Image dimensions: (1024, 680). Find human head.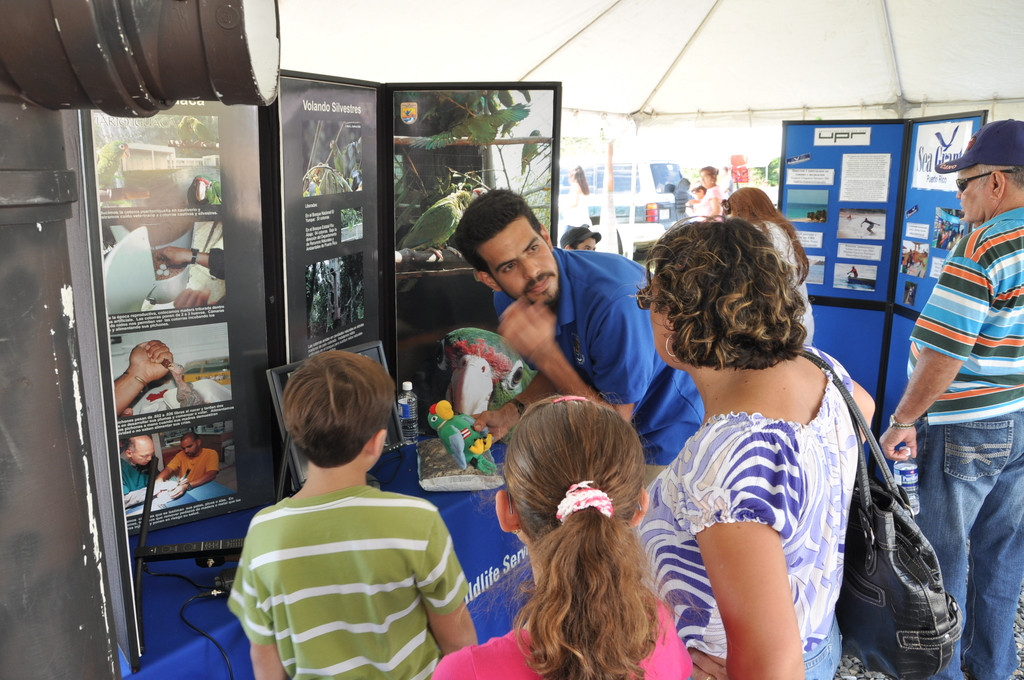
452, 186, 559, 304.
